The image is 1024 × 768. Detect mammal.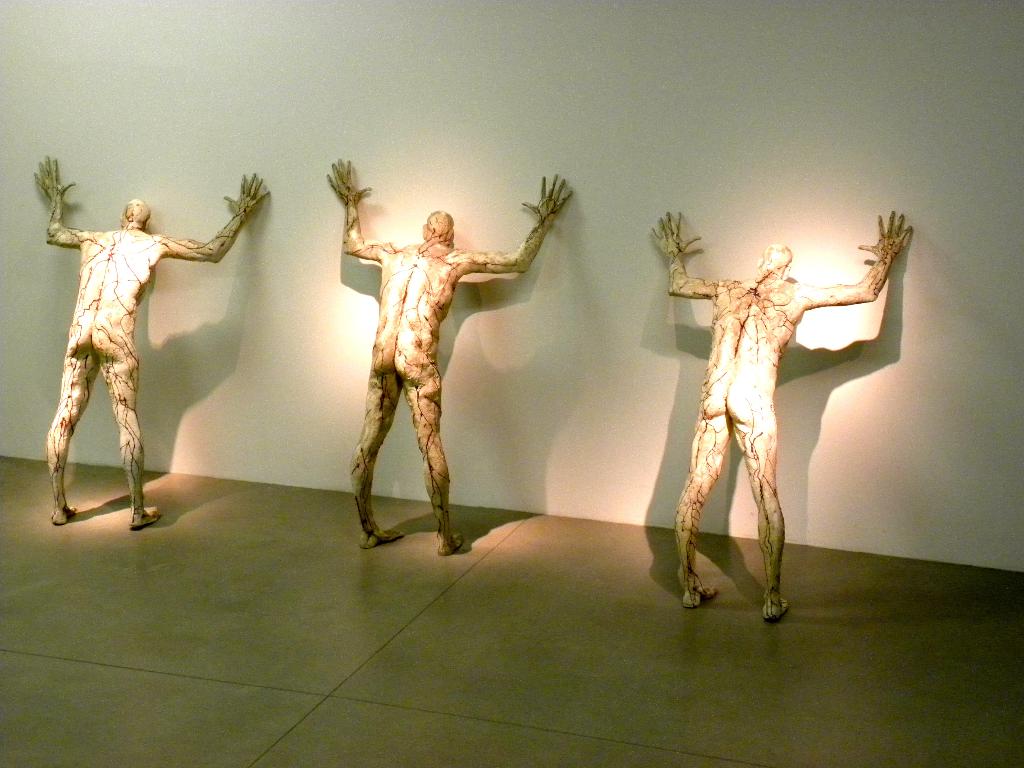
Detection: [x1=324, y1=156, x2=578, y2=558].
